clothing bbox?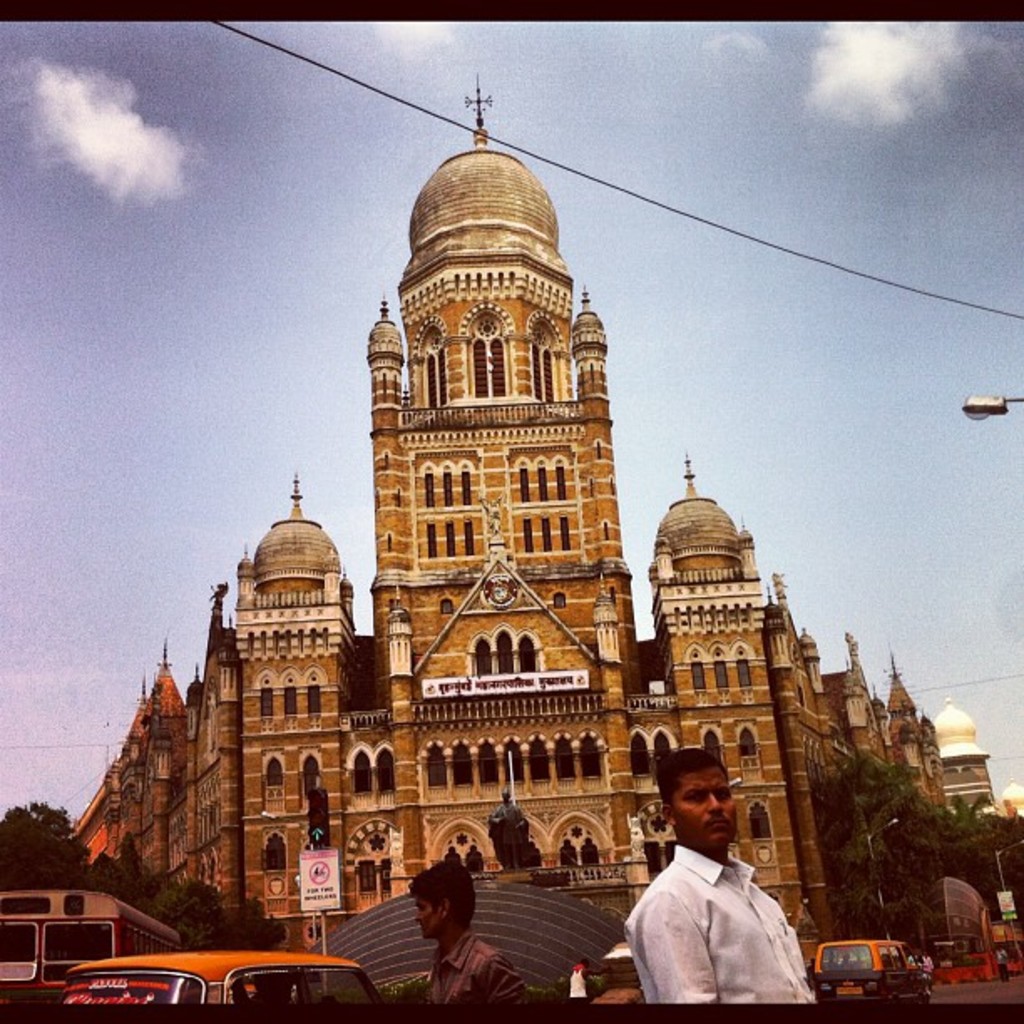
{"left": 422, "top": 935, "right": 542, "bottom": 1007}
